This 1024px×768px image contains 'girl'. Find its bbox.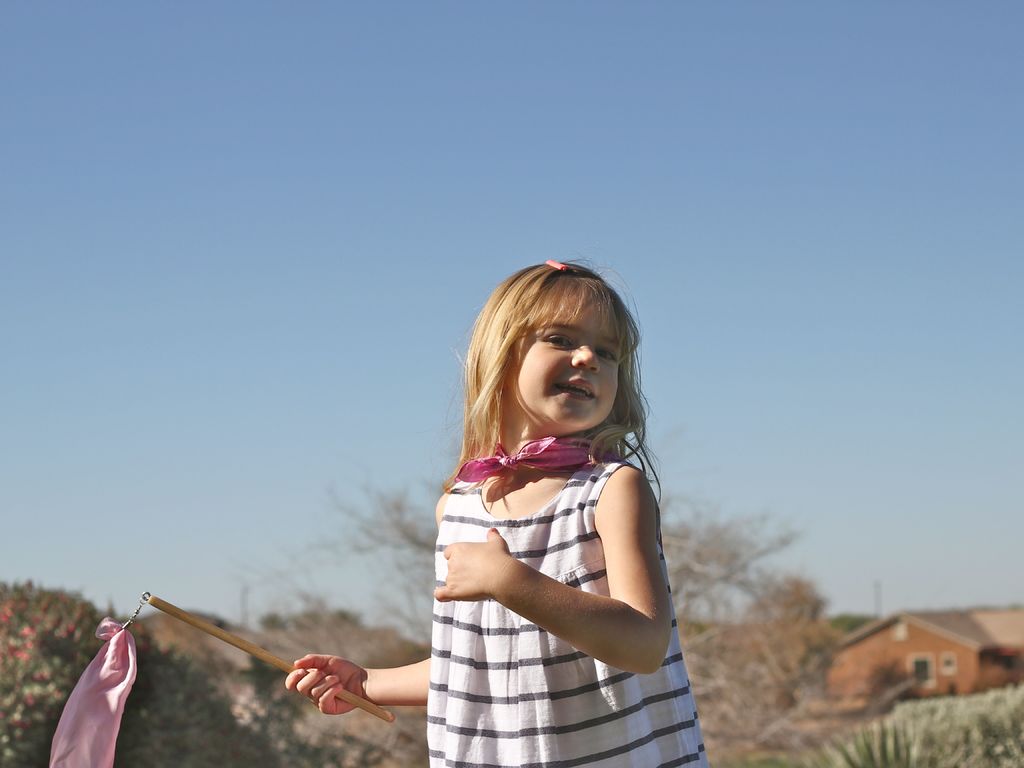
locate(287, 253, 711, 766).
